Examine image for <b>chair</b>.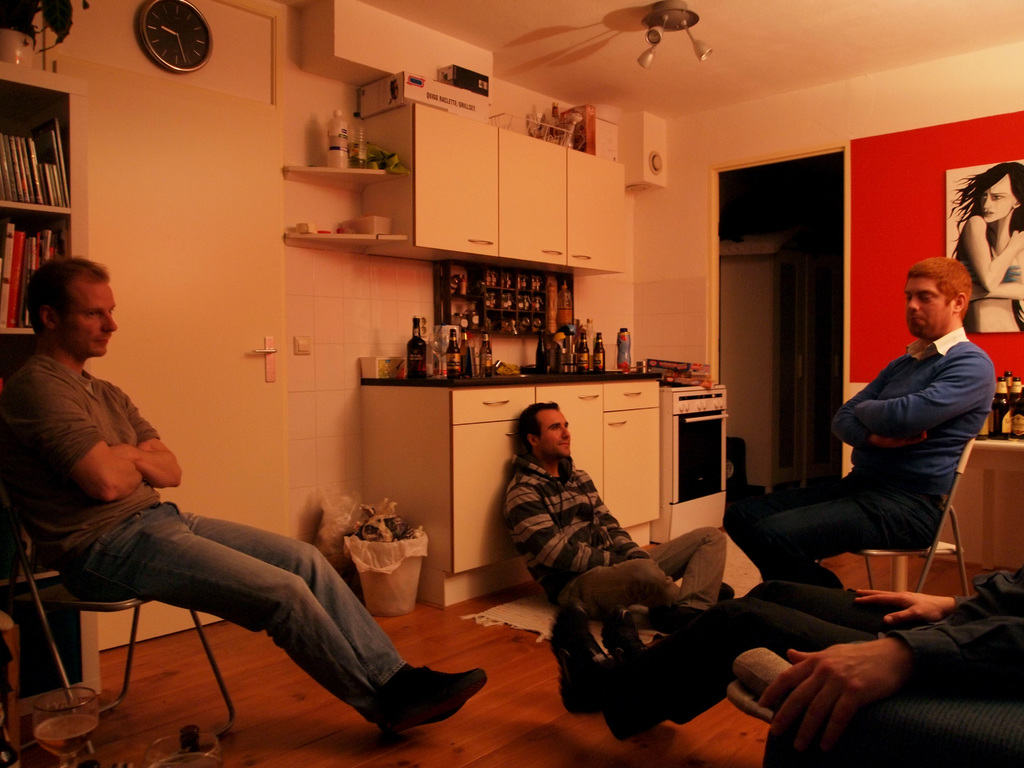
Examination result: left=727, top=643, right=1023, bottom=767.
